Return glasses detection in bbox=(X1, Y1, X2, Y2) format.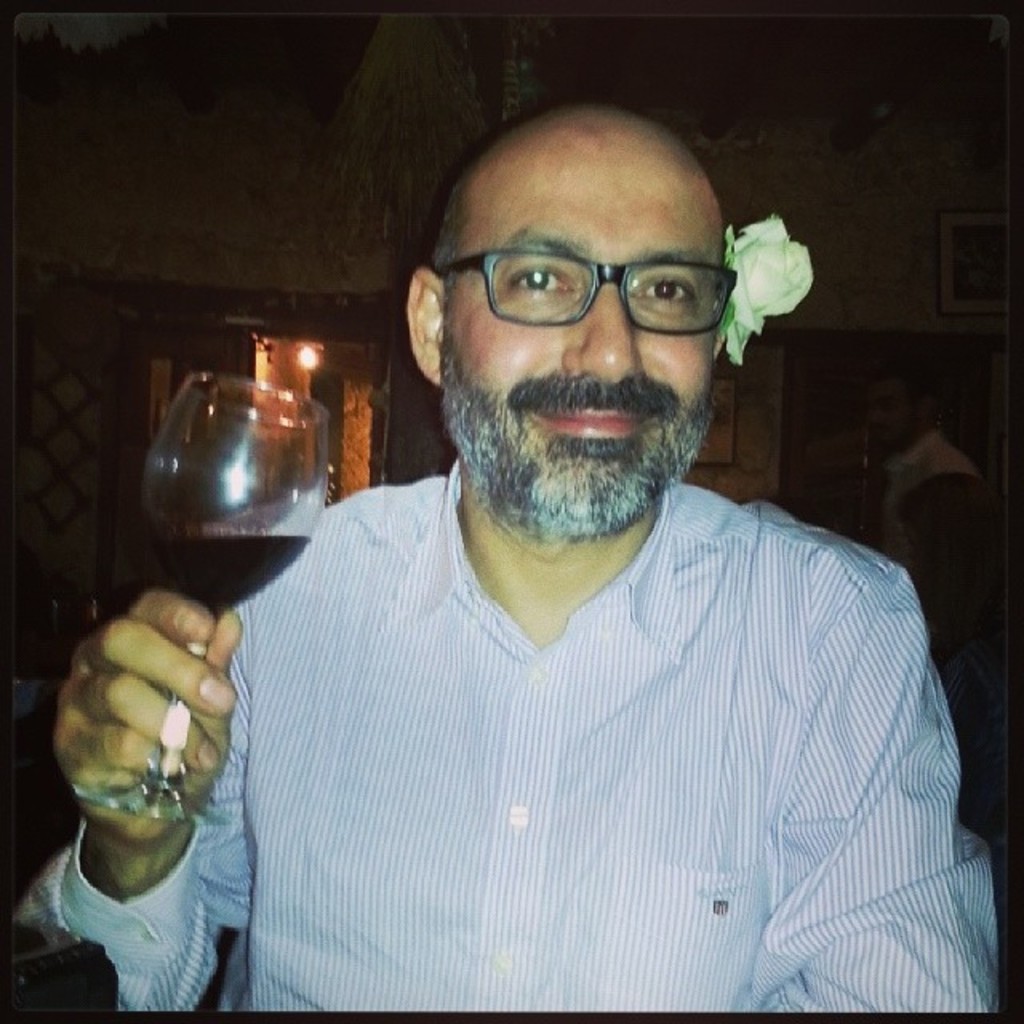
bbox=(430, 245, 755, 341).
